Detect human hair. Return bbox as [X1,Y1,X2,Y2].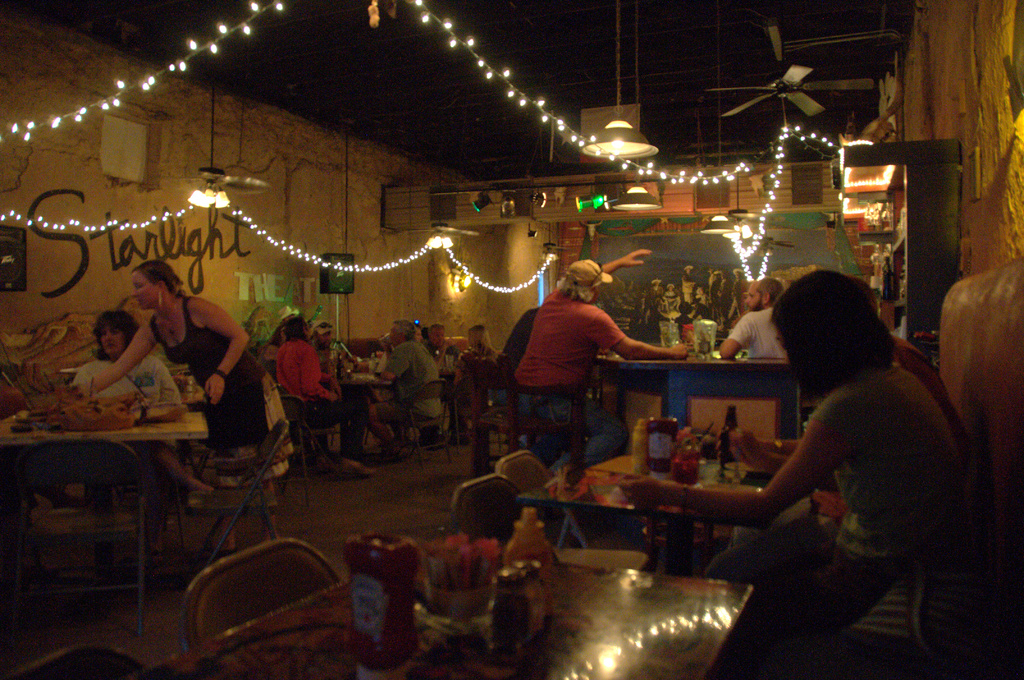
[92,305,144,358].
